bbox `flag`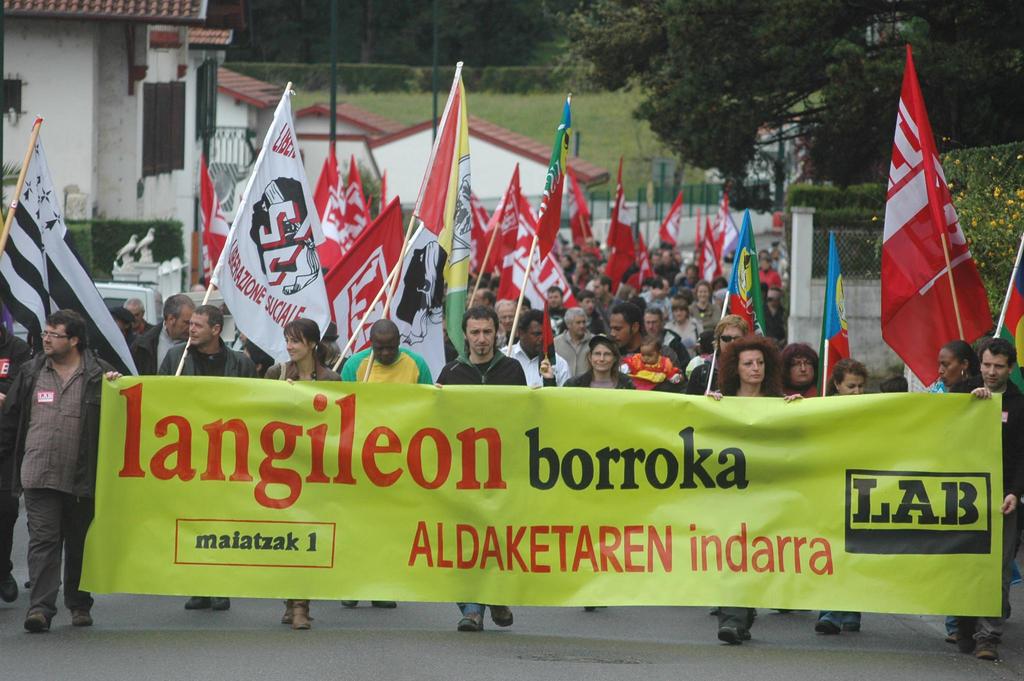
bbox=[874, 43, 988, 397]
